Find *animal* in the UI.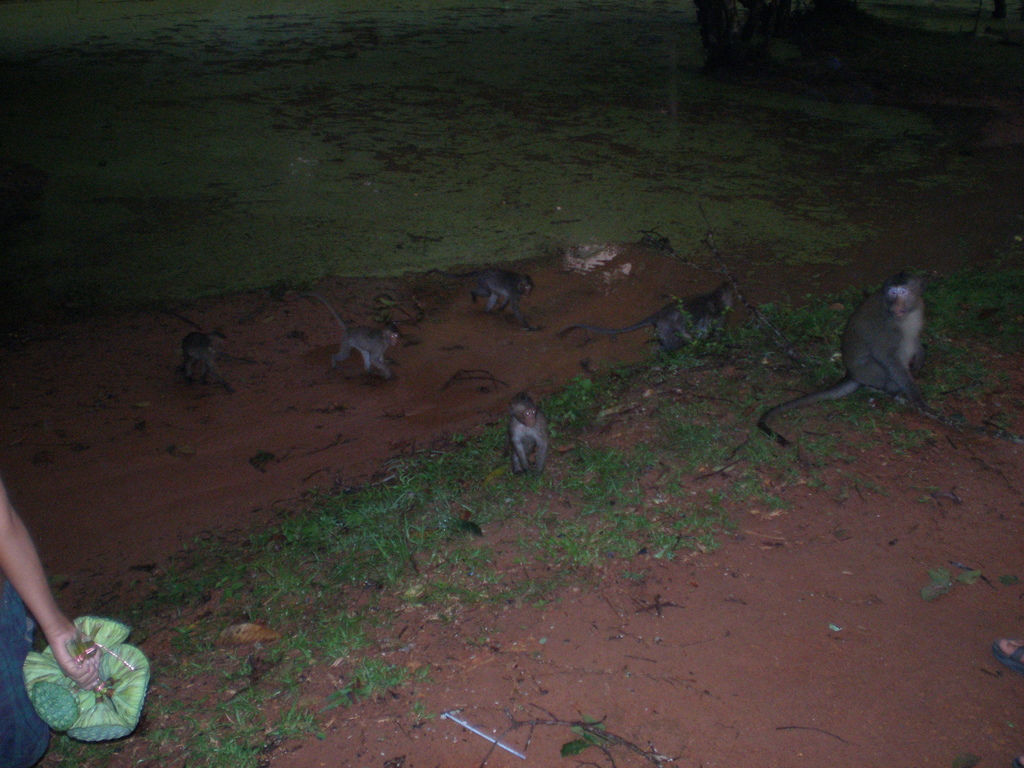
UI element at [x1=758, y1=266, x2=939, y2=421].
